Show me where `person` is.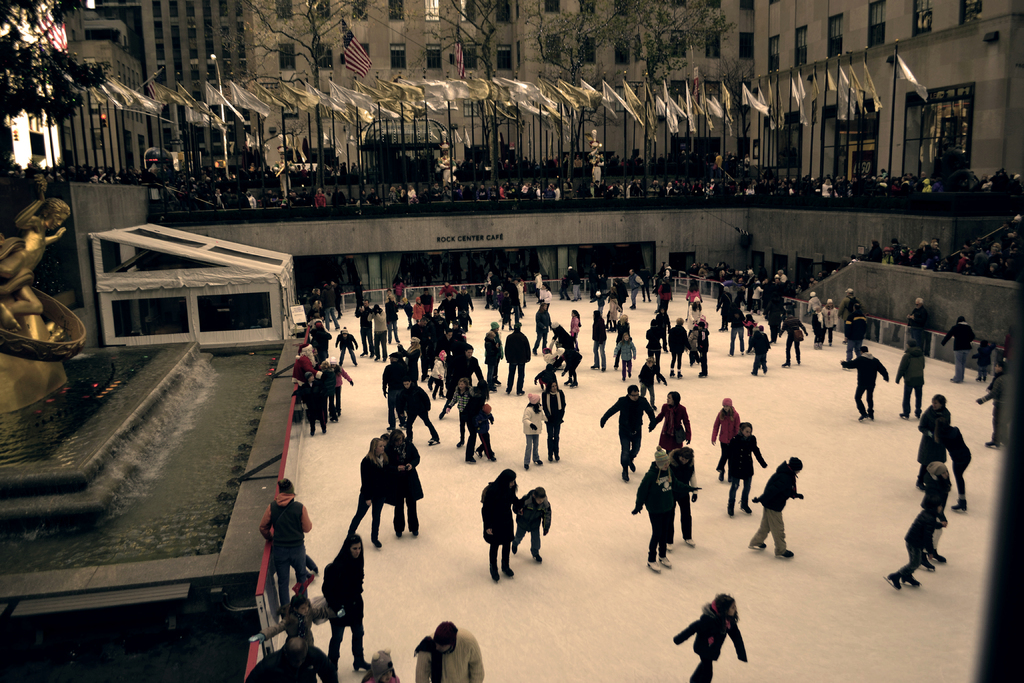
`person` is at (697, 318, 711, 376).
